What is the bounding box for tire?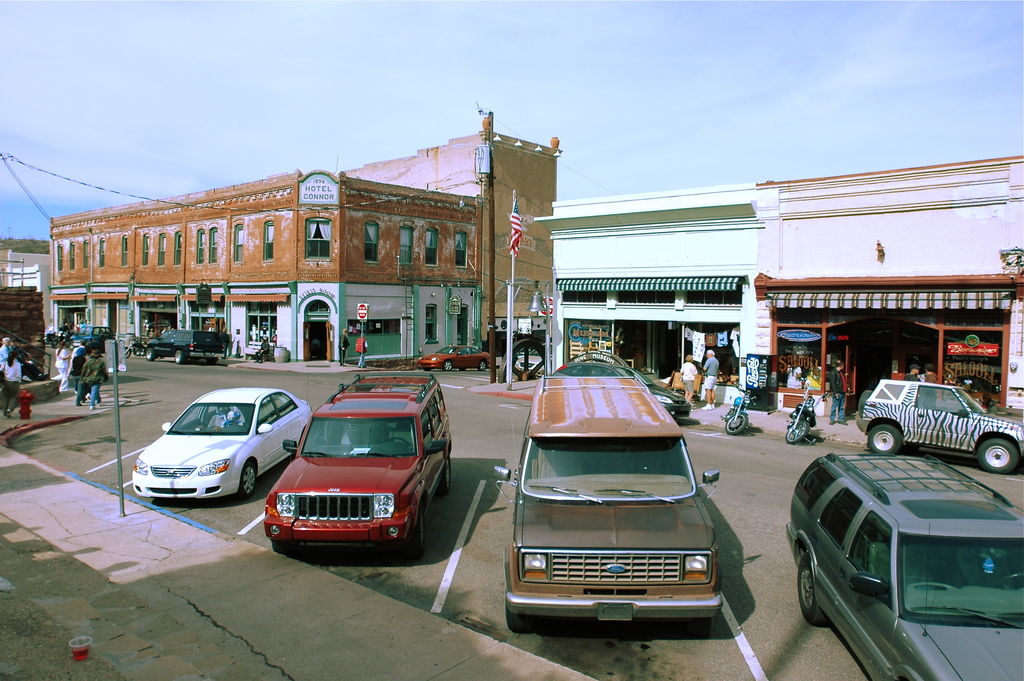
<region>237, 459, 259, 502</region>.
